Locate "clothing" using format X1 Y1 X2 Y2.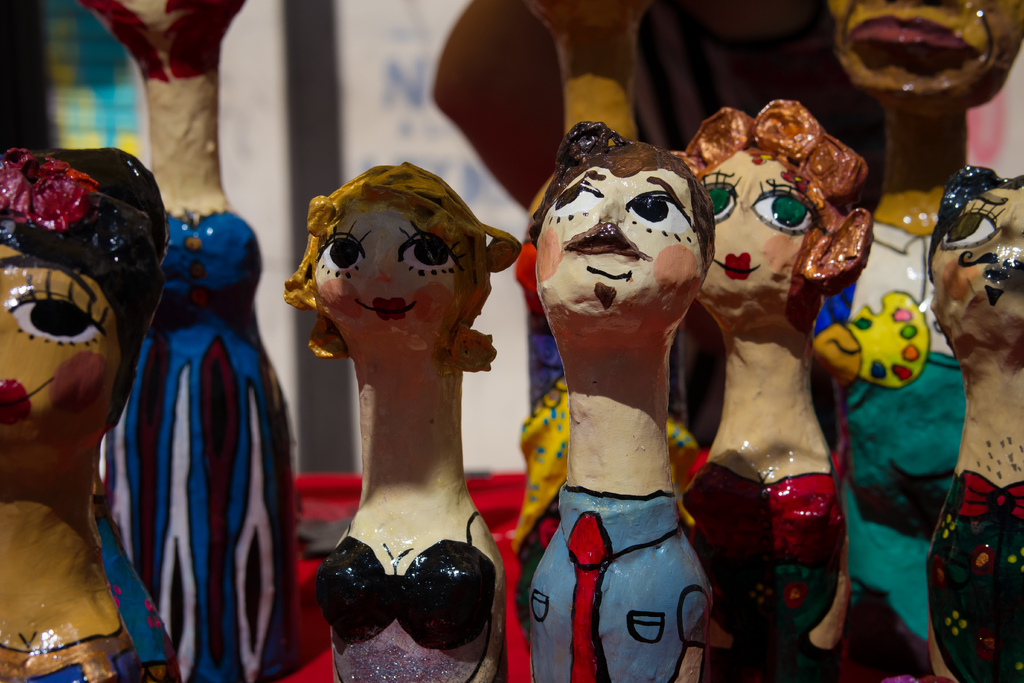
318 507 498 682.
